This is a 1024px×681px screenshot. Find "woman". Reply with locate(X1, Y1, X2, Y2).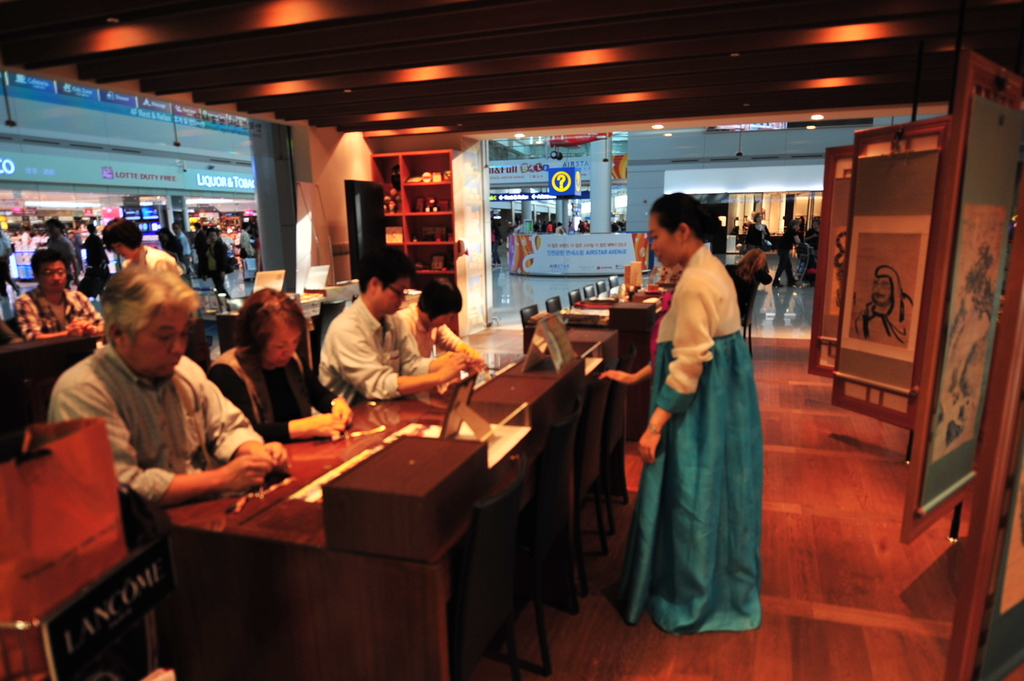
locate(200, 285, 351, 445).
